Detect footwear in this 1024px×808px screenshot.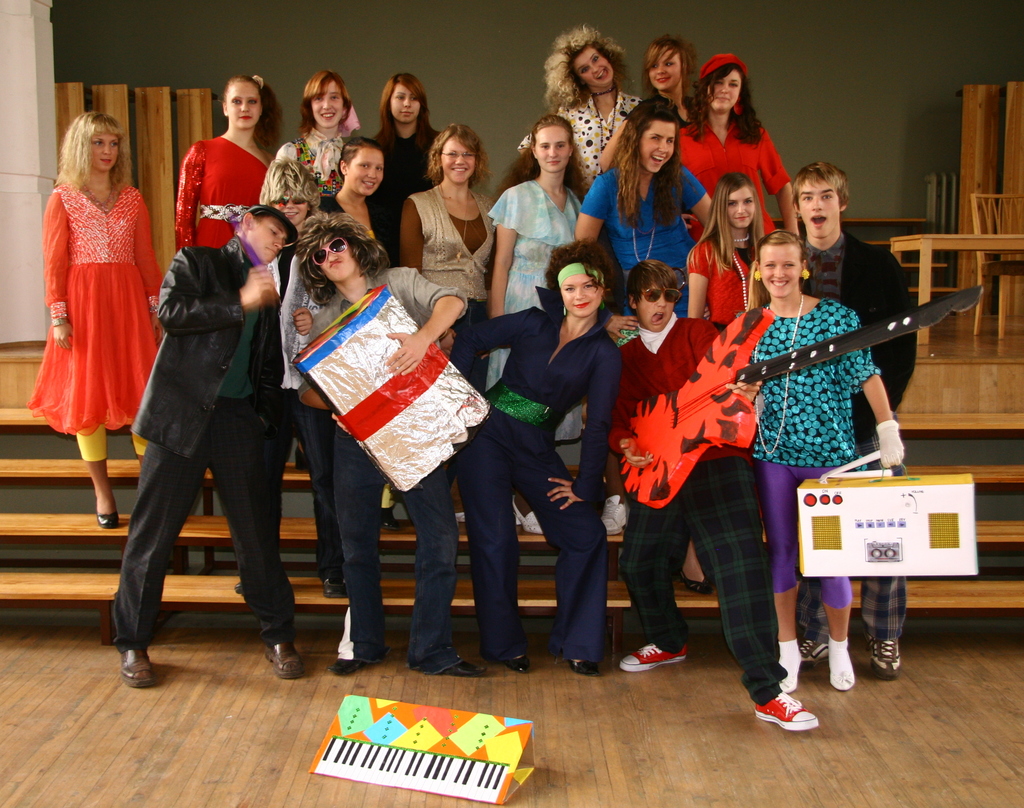
Detection: crop(872, 637, 903, 675).
